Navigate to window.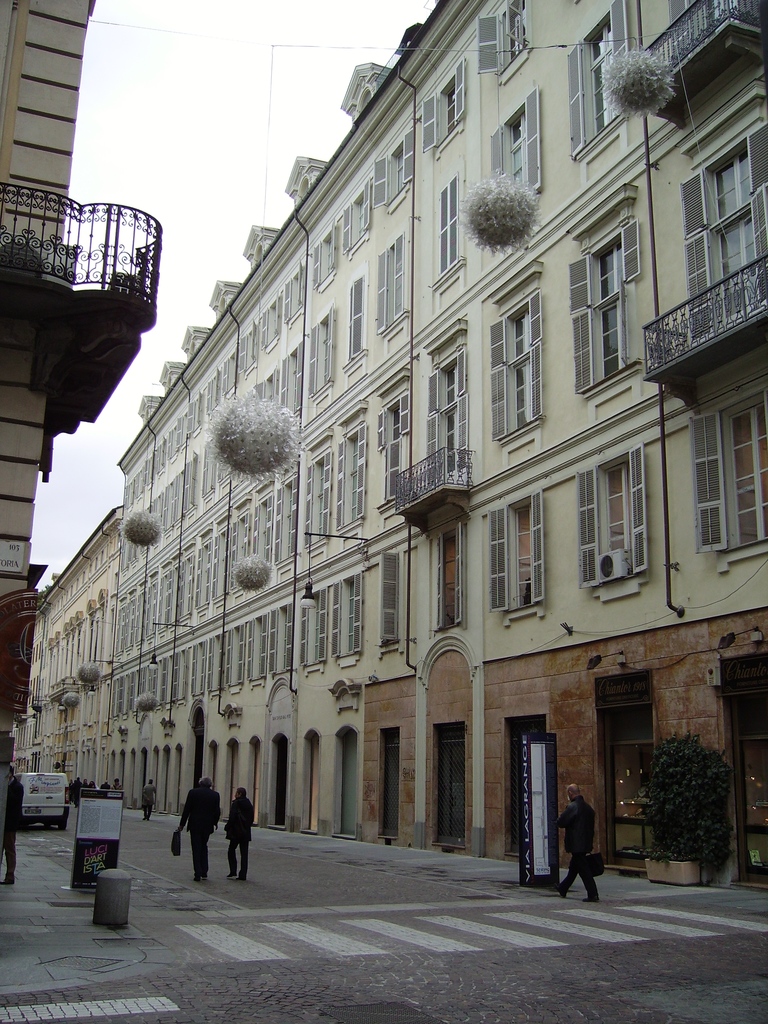
Navigation target: pyautogui.locateOnScreen(441, 531, 455, 628).
